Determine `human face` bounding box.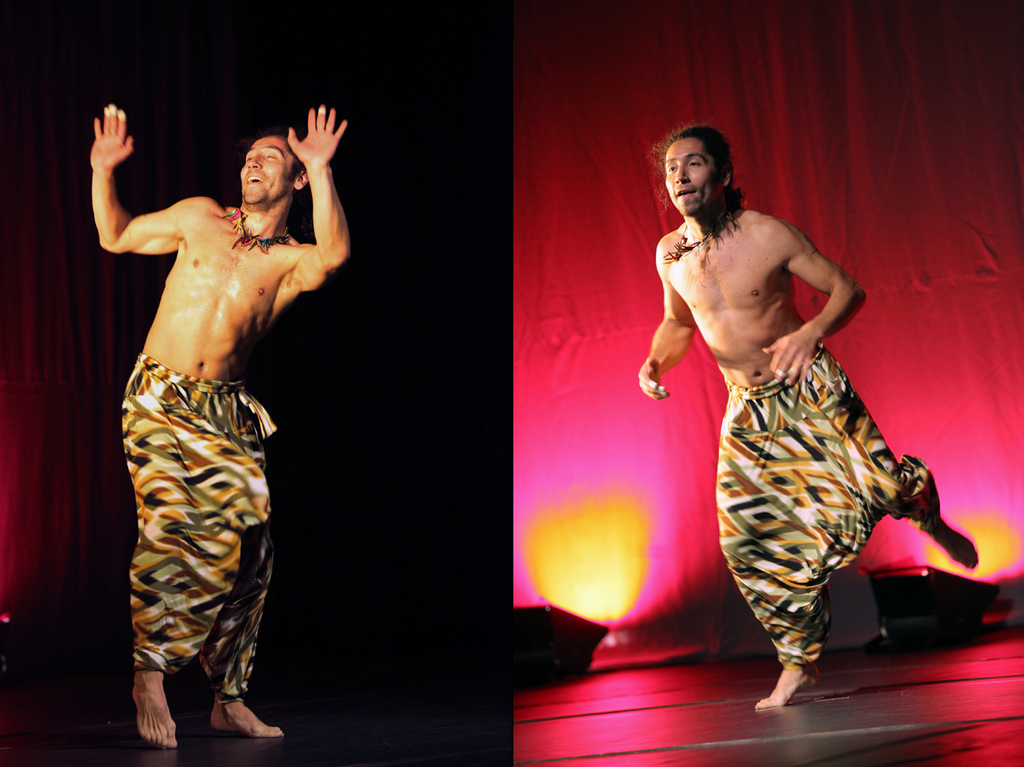
Determined: box=[664, 137, 719, 216].
